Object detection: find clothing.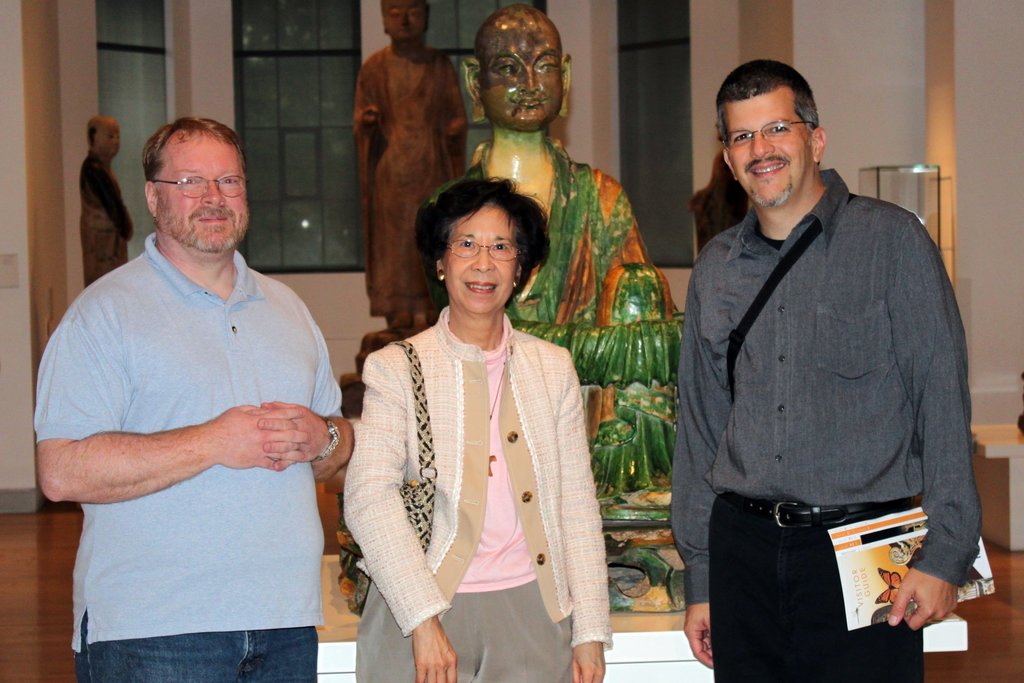
select_region(333, 301, 614, 682).
